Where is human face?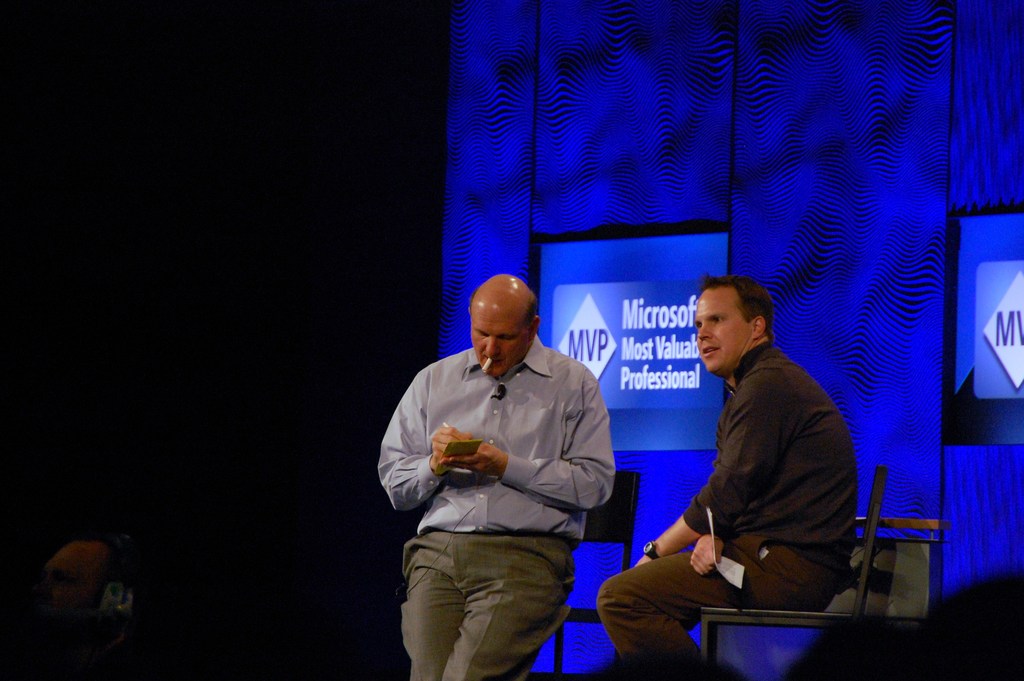
select_region(696, 288, 751, 372).
